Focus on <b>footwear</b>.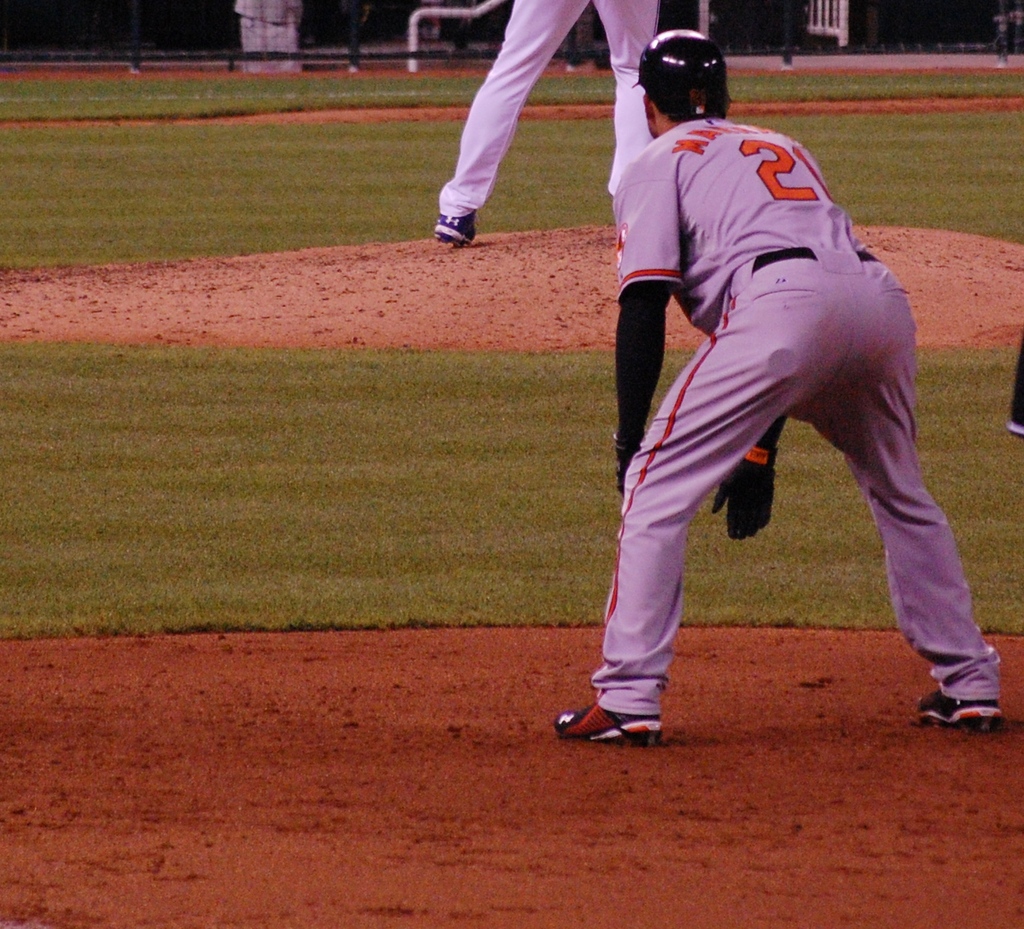
Focused at x1=913 y1=687 x2=1004 y2=735.
